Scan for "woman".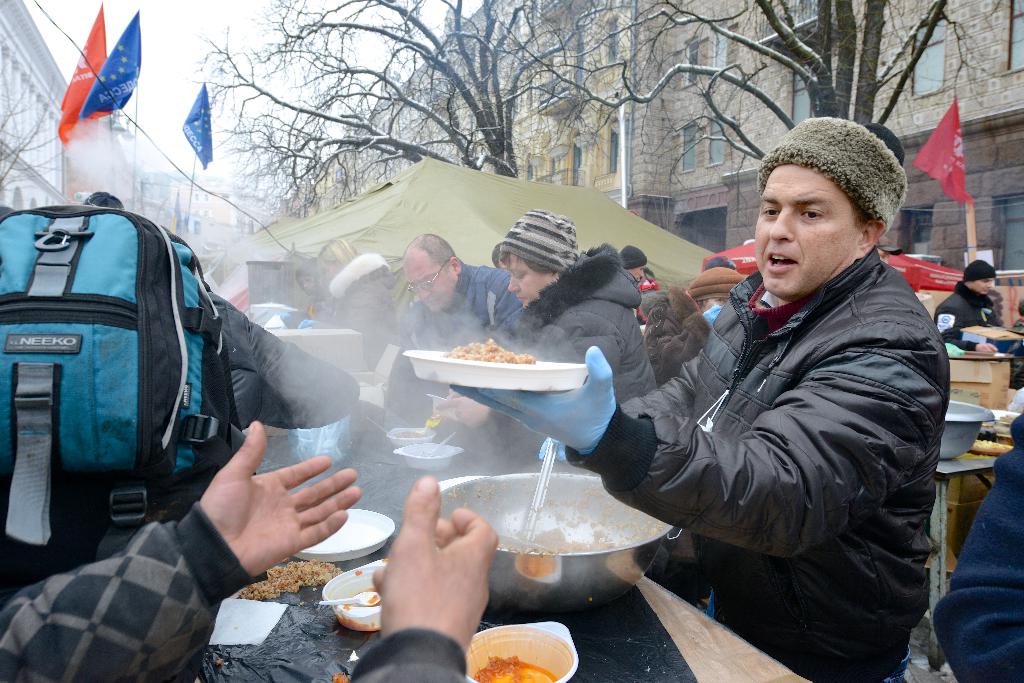
Scan result: {"left": 422, "top": 206, "right": 659, "bottom": 458}.
